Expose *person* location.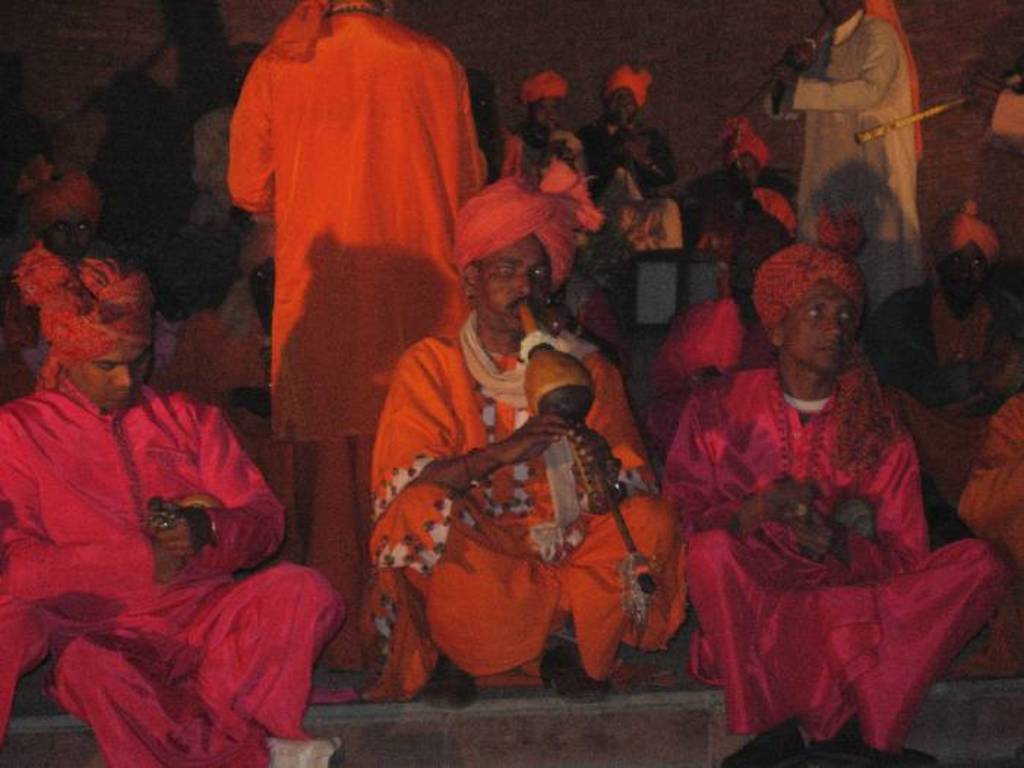
Exposed at detection(753, 0, 929, 331).
